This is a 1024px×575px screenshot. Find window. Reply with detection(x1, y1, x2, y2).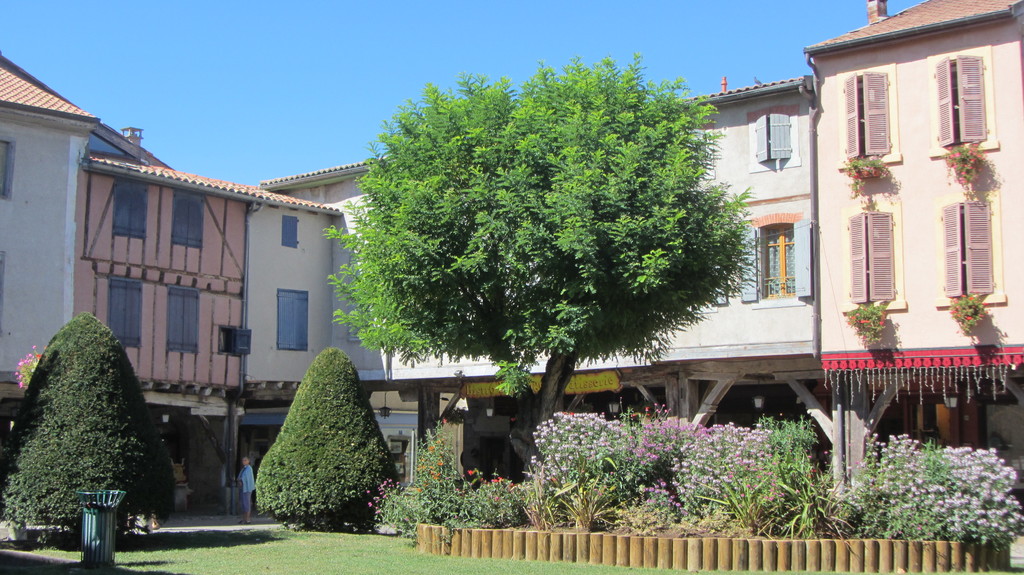
detection(0, 139, 11, 201).
